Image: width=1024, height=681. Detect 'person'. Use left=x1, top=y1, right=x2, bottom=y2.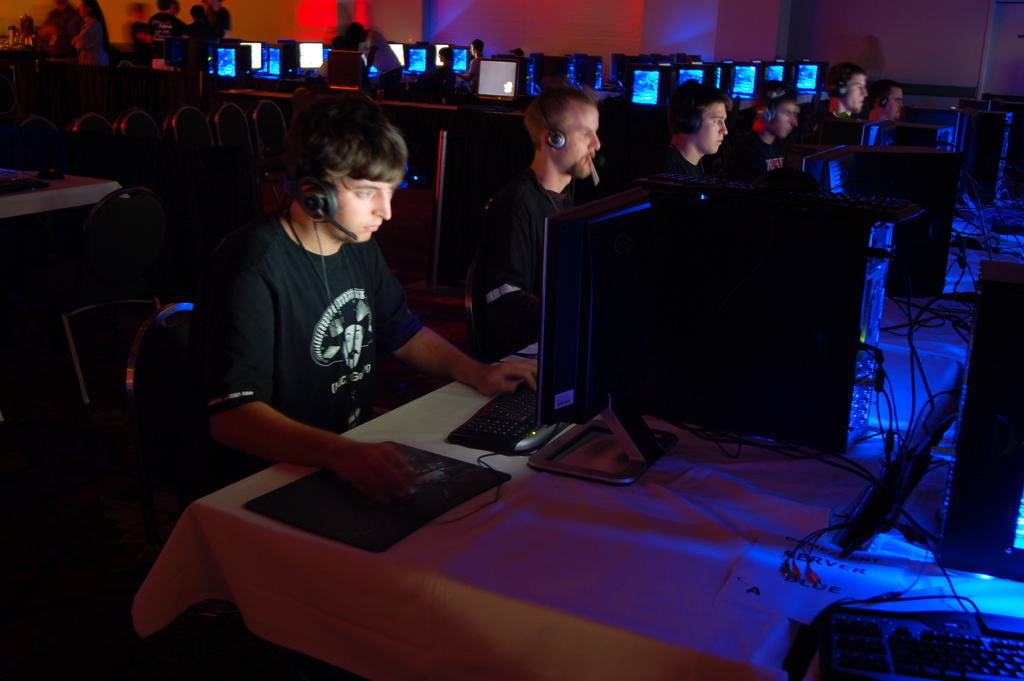
left=28, top=0, right=86, bottom=80.
